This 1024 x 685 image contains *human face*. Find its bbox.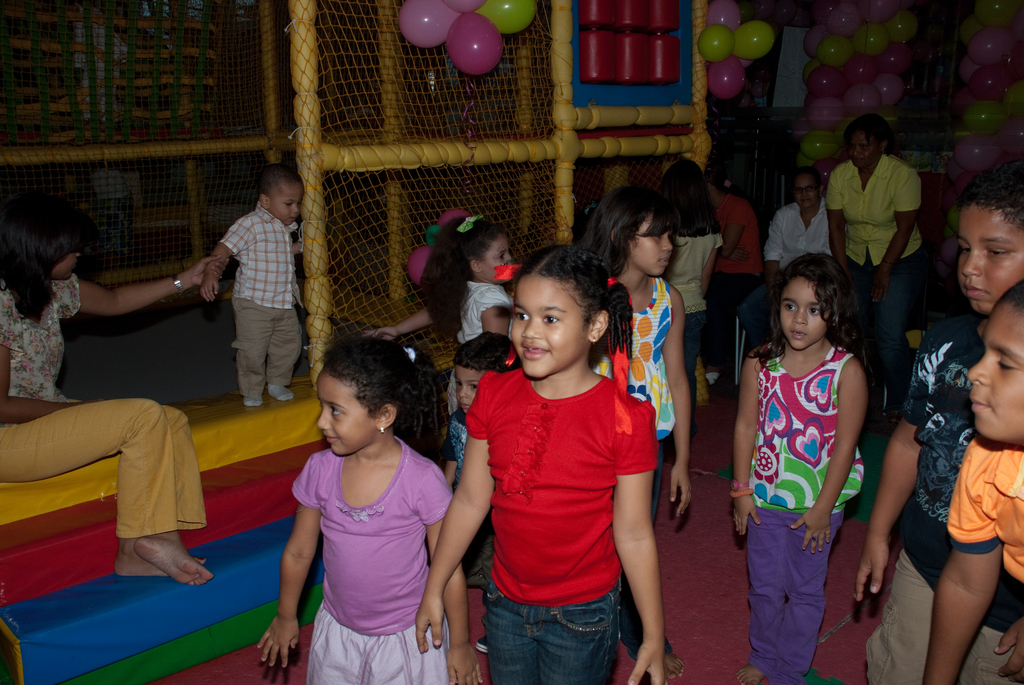
[x1=481, y1=237, x2=508, y2=274].
